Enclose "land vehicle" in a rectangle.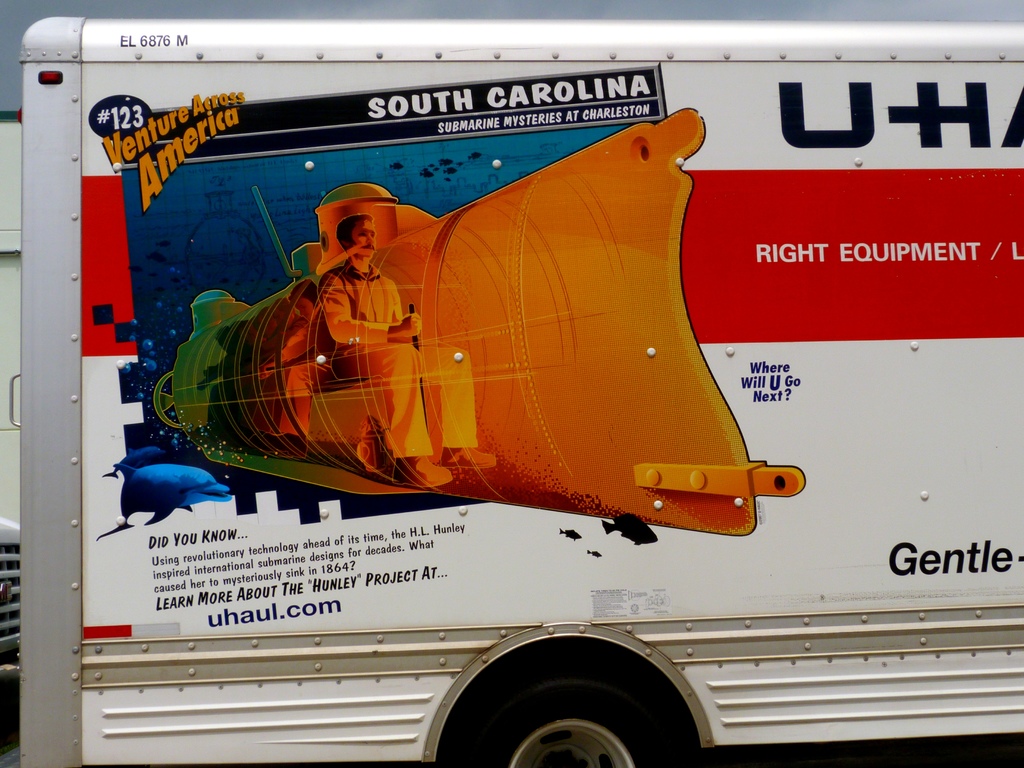
12, 19, 1023, 767.
